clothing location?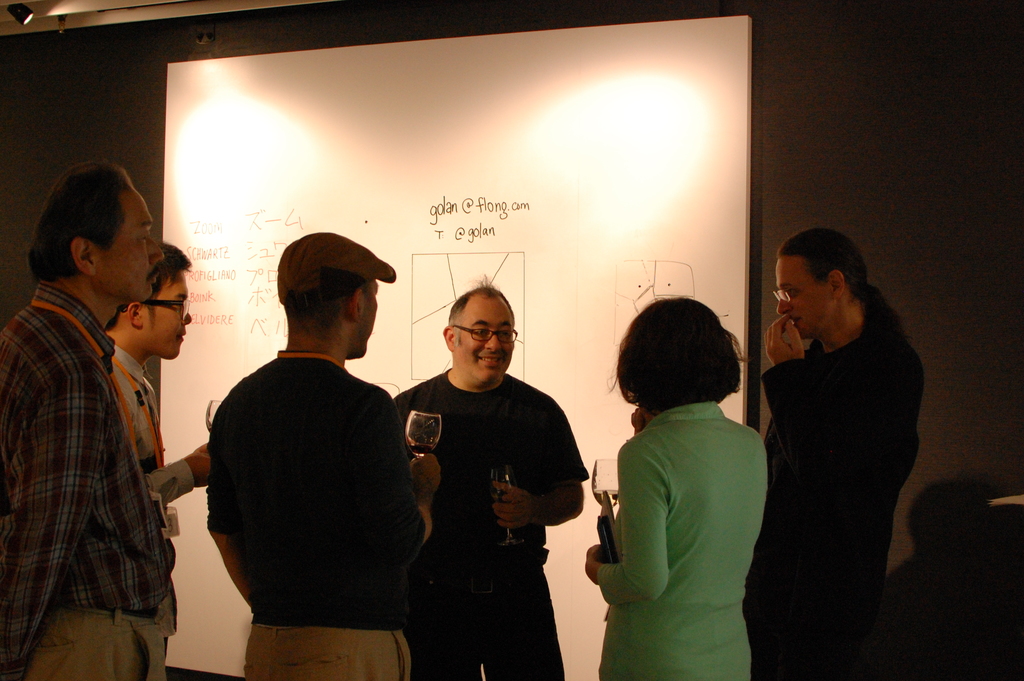
(x1=596, y1=400, x2=769, y2=680)
